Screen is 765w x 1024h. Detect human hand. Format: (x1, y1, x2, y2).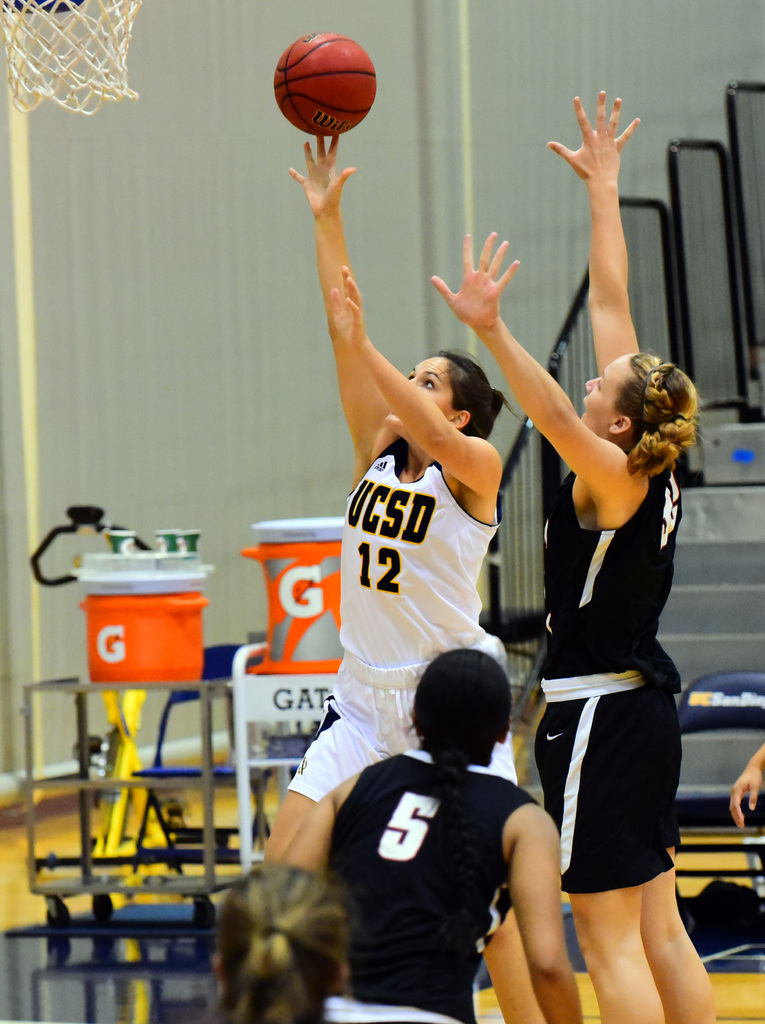
(291, 131, 358, 218).
